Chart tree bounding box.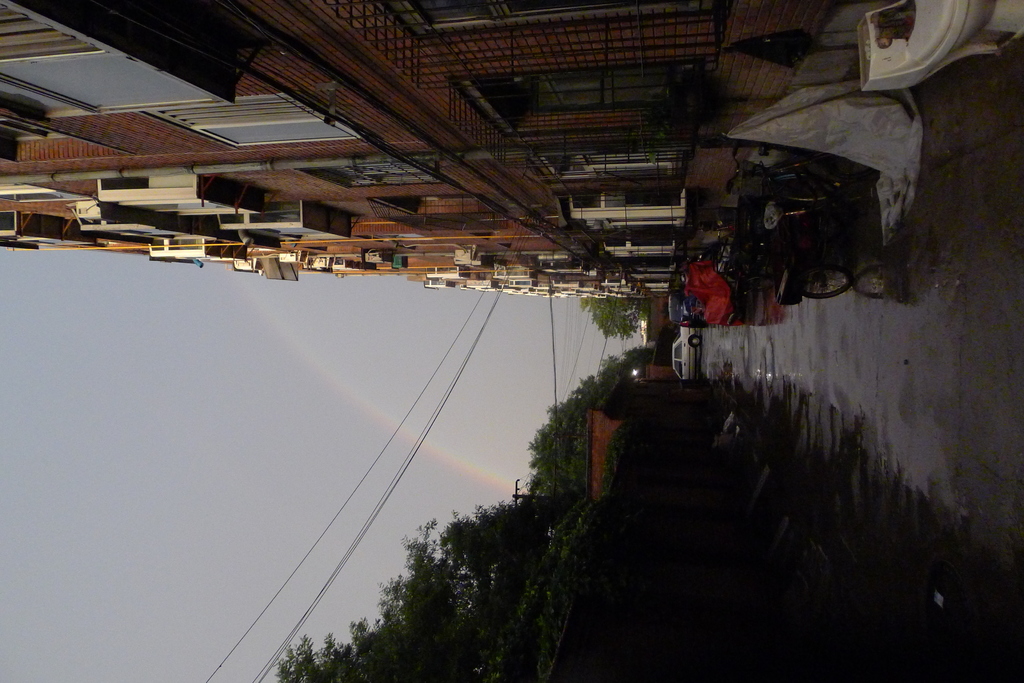
Charted: detection(577, 294, 645, 346).
